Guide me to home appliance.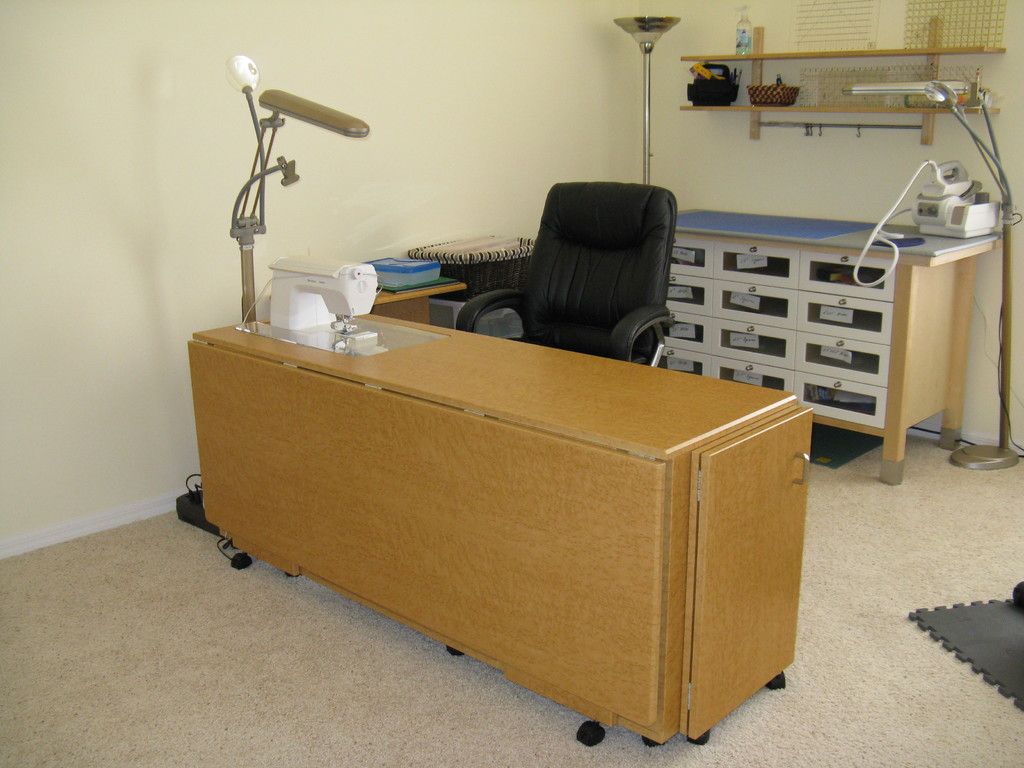
Guidance: <bbox>227, 53, 367, 318</bbox>.
